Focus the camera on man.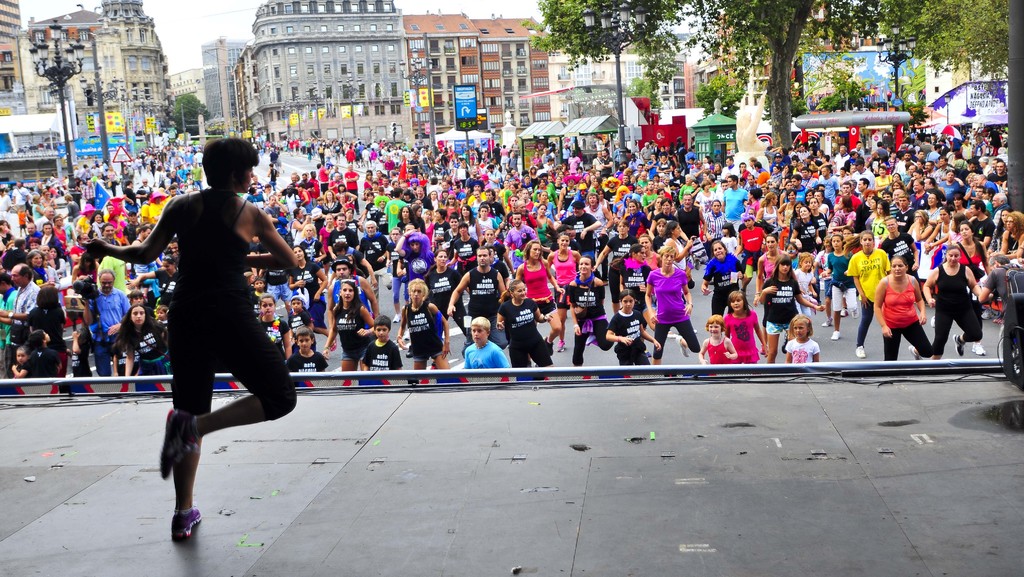
Focus region: 833,181,861,211.
